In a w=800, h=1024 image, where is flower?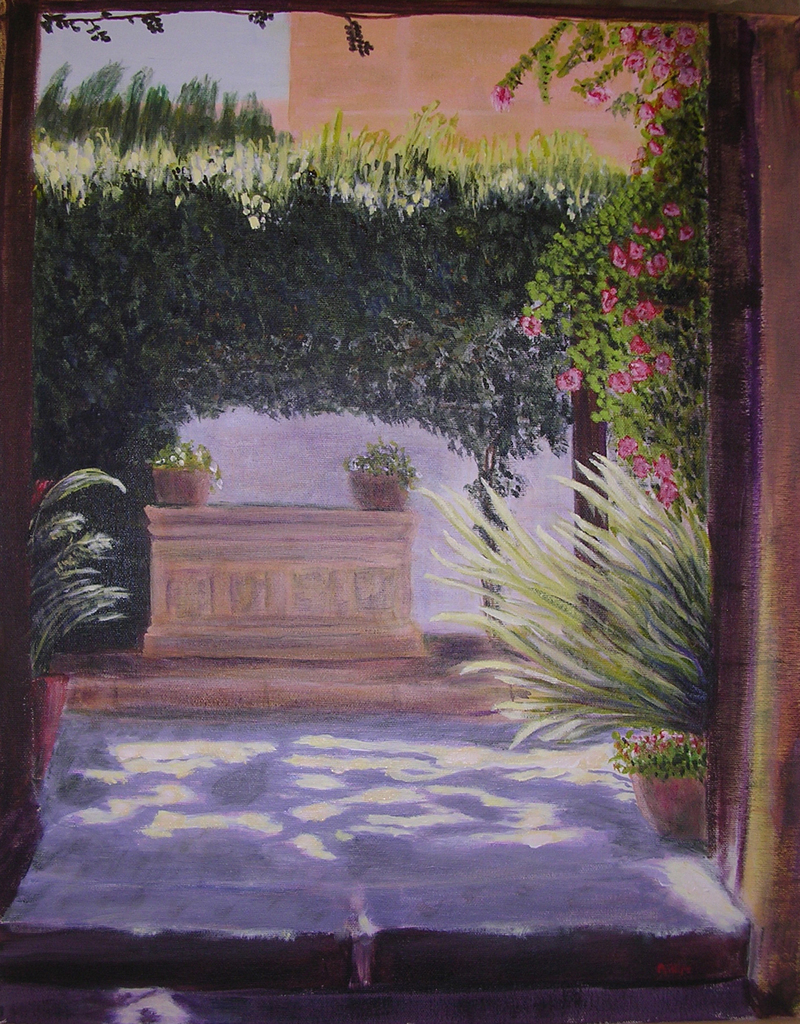
pyautogui.locateOnScreen(669, 26, 694, 49).
